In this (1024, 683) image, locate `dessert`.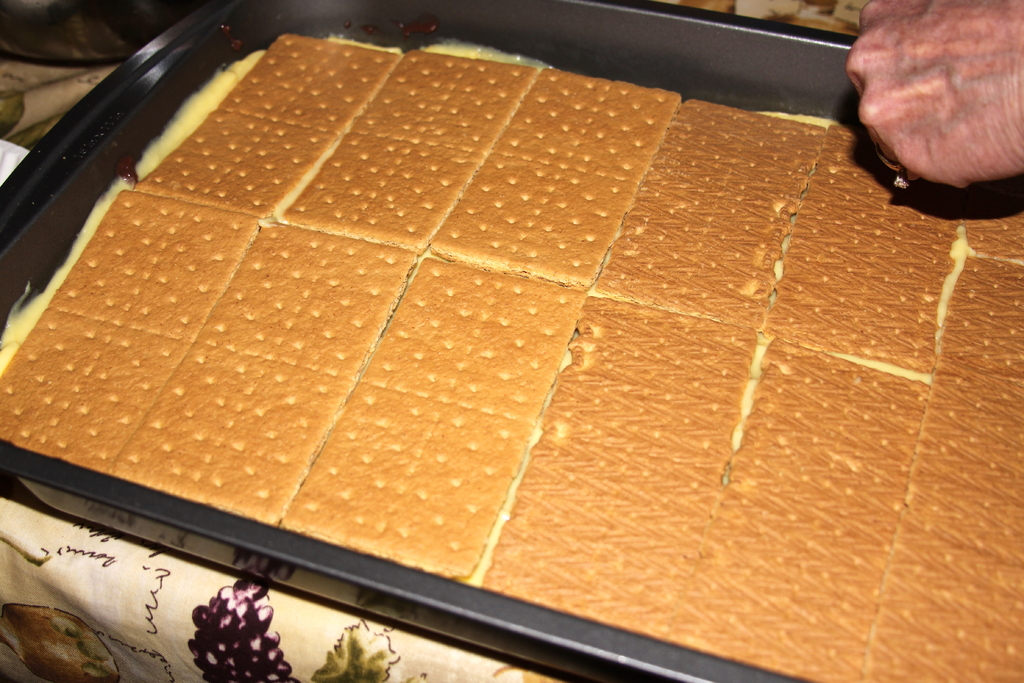
Bounding box: 495, 67, 682, 174.
